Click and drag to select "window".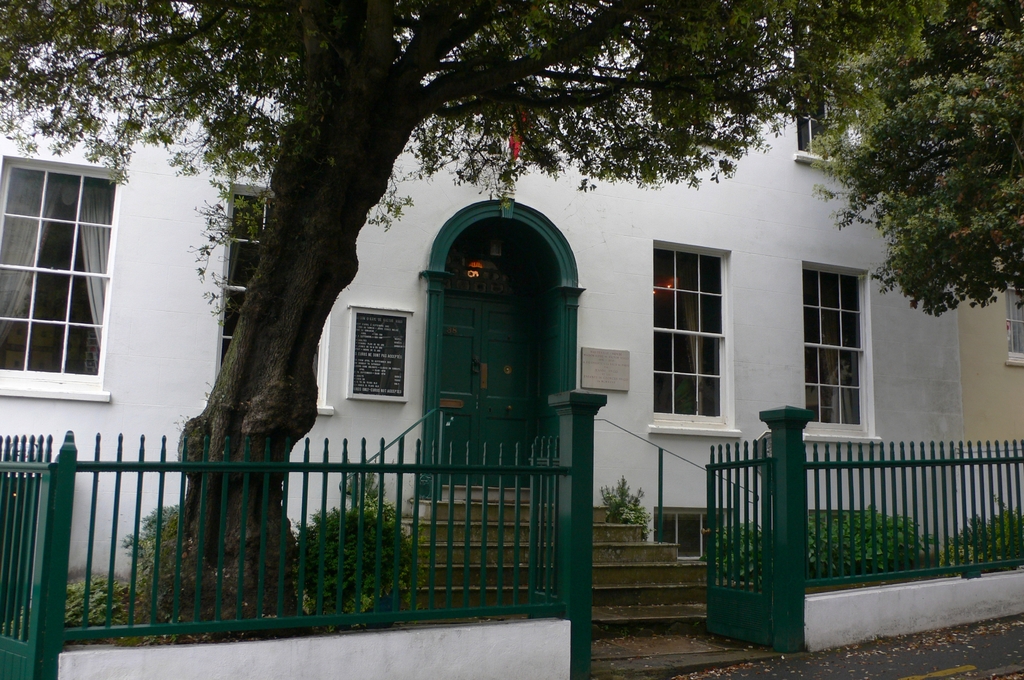
Selection: bbox=[804, 264, 881, 447].
